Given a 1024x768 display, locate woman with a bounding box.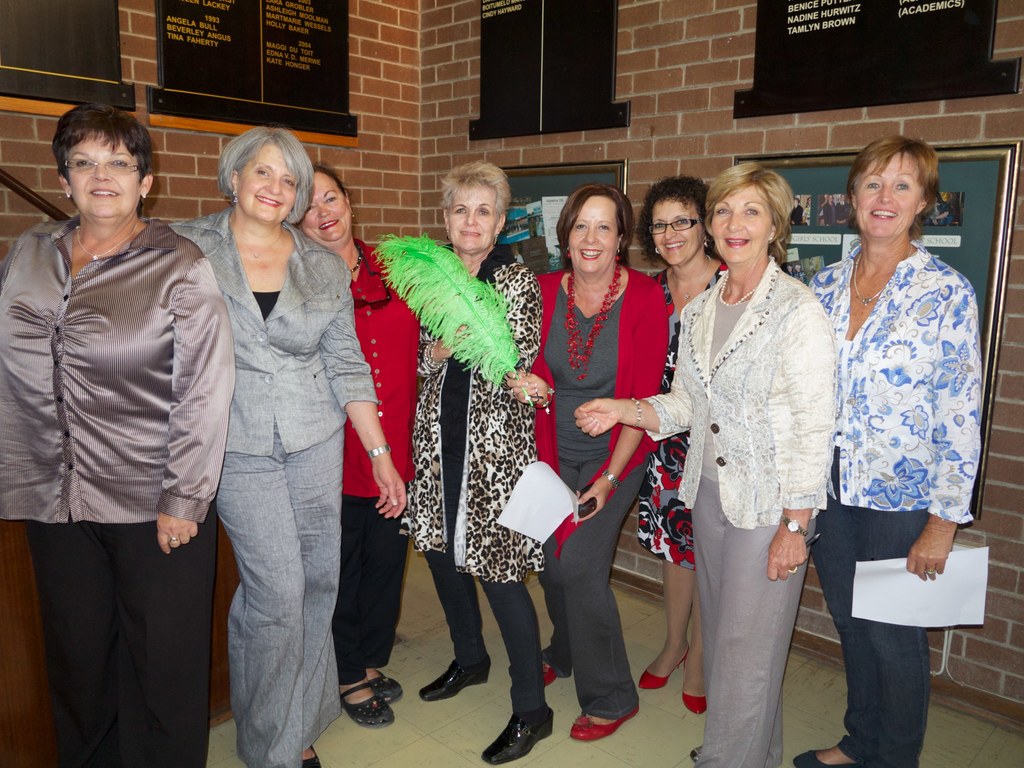
Located: [x1=409, y1=155, x2=545, y2=767].
